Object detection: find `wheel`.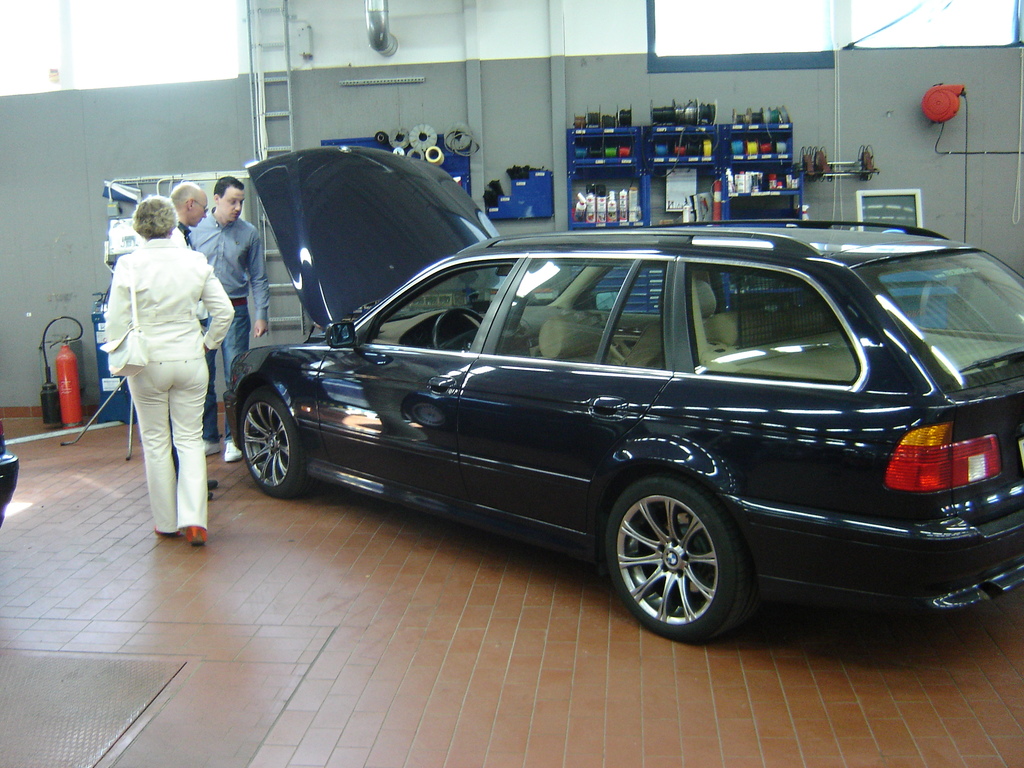
crop(607, 479, 753, 636).
